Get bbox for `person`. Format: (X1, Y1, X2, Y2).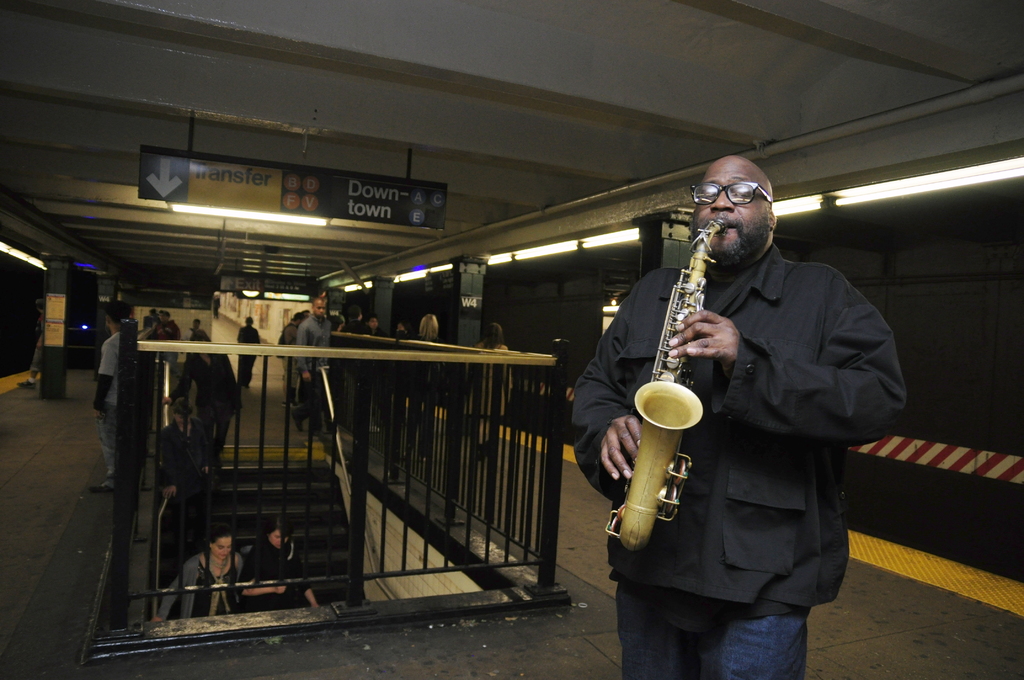
(239, 316, 262, 389).
